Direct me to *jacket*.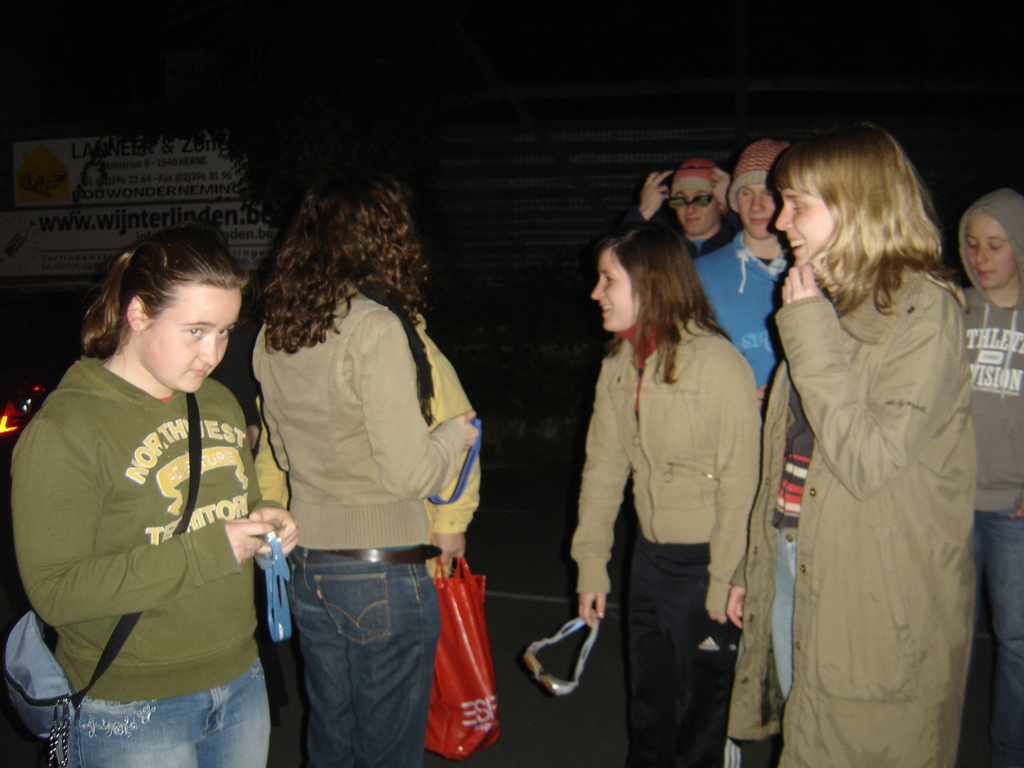
Direction: detection(573, 319, 762, 614).
